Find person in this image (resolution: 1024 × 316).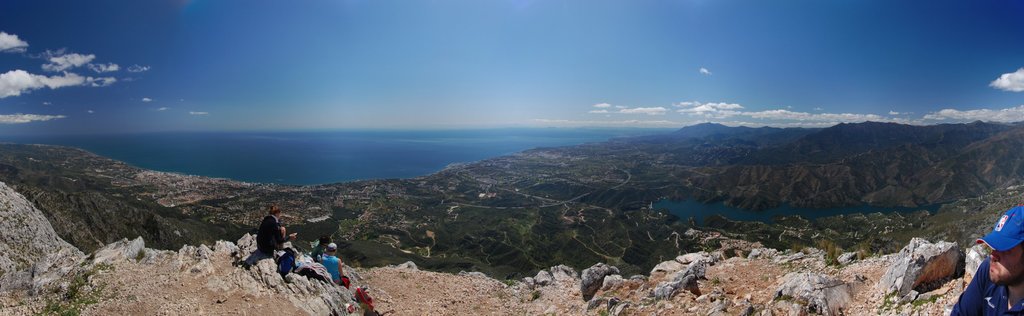
crop(945, 203, 1023, 315).
